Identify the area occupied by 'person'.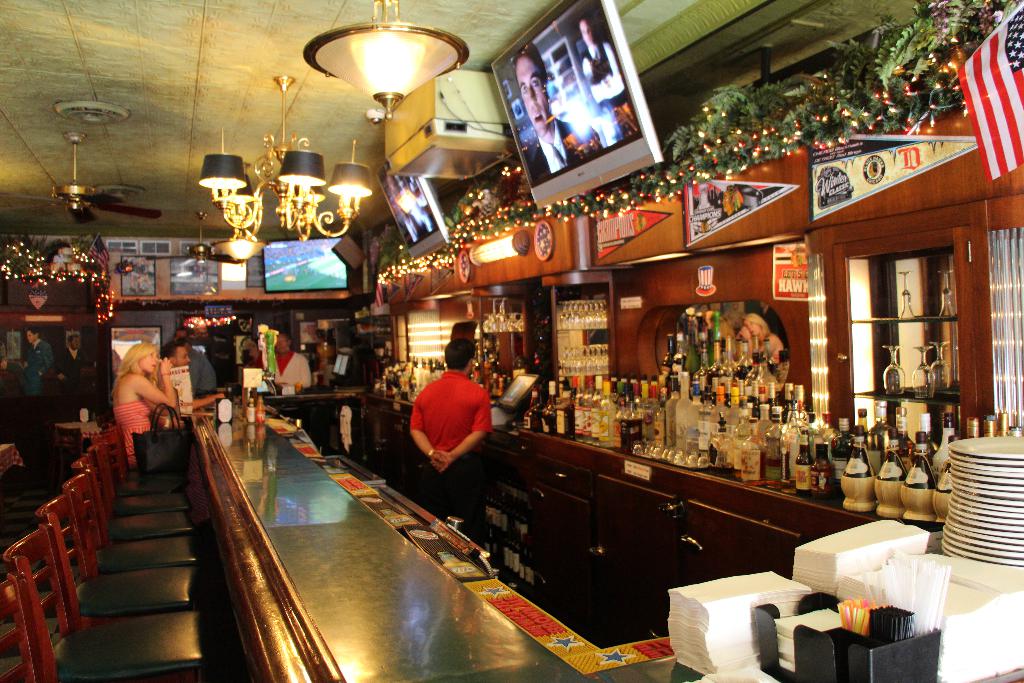
Area: [579,19,630,114].
